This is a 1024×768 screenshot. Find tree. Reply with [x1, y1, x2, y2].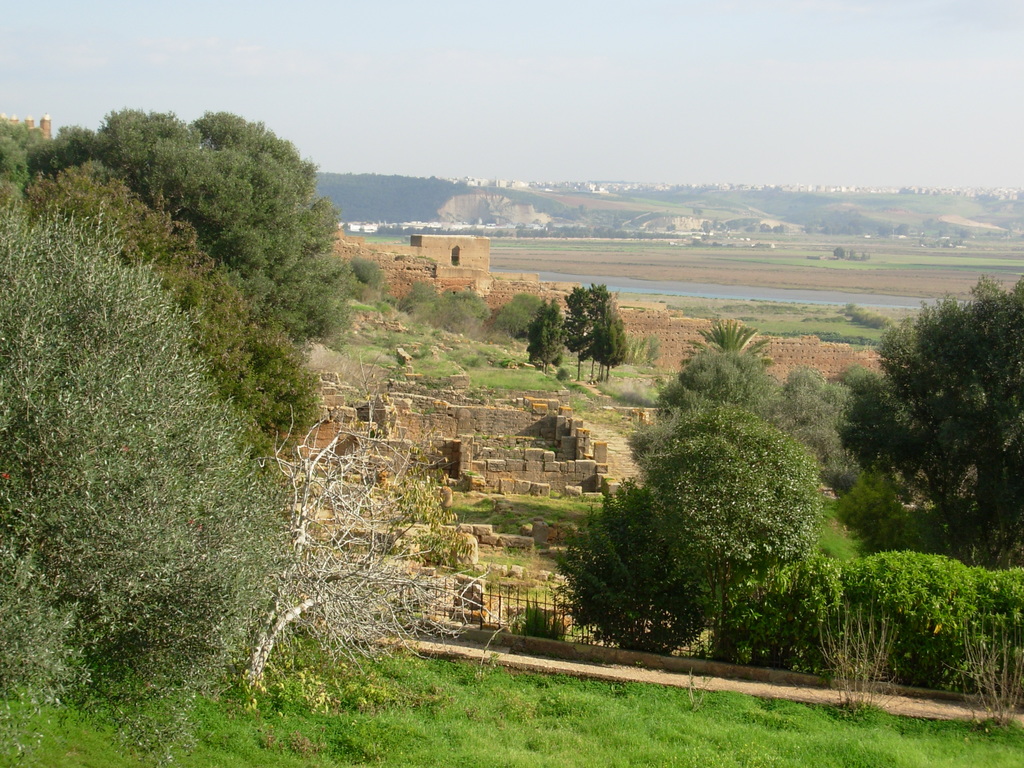
[630, 404, 824, 656].
